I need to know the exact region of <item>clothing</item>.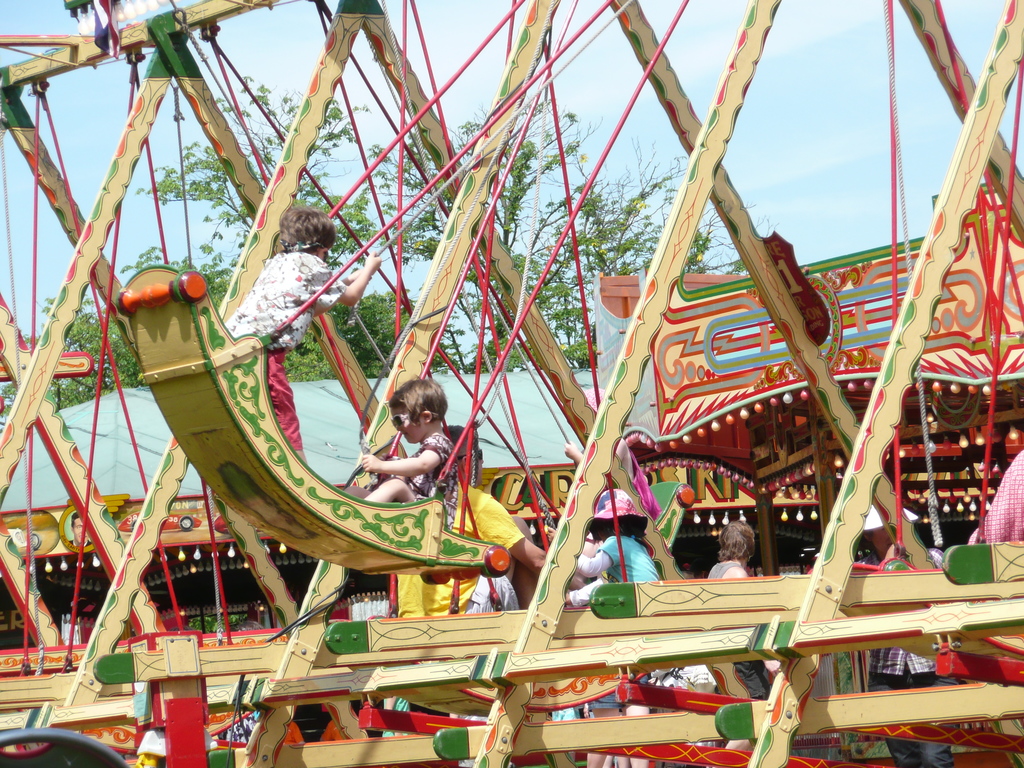
Region: (left=968, top=444, right=1023, bottom=541).
